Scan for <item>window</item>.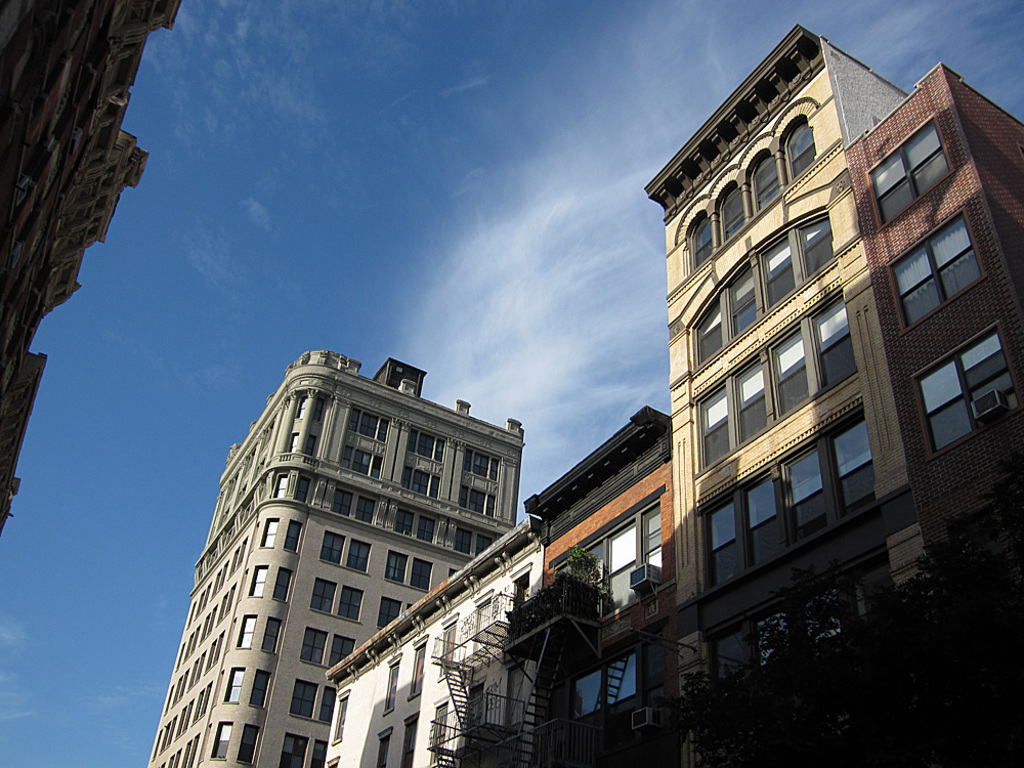
Scan result: [429, 696, 449, 764].
